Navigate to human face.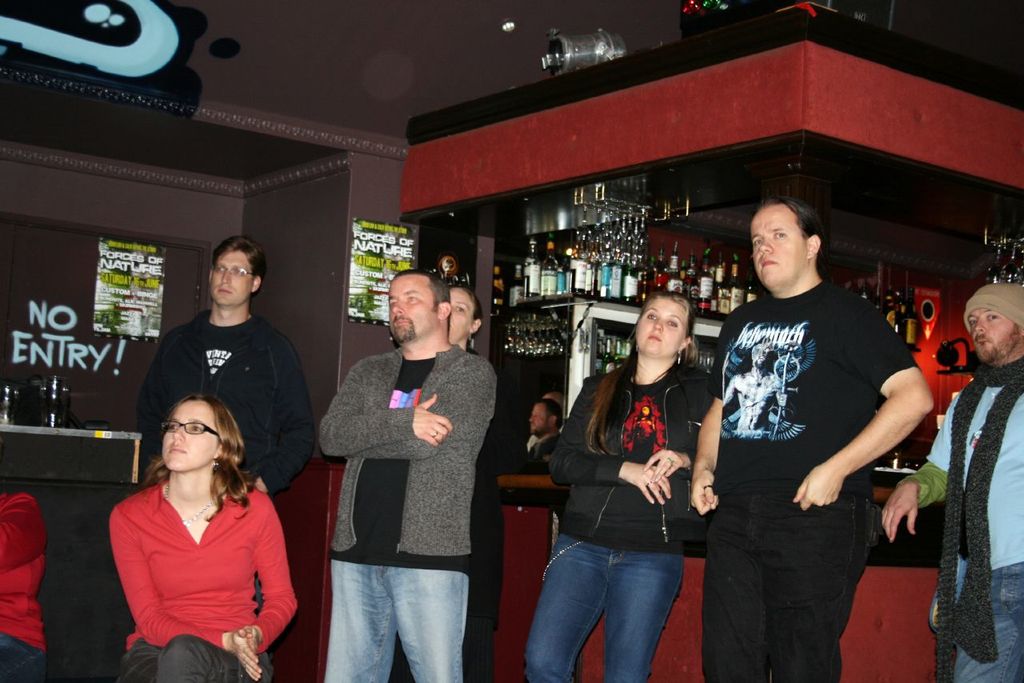
Navigation target: {"x1": 162, "y1": 403, "x2": 214, "y2": 472}.
